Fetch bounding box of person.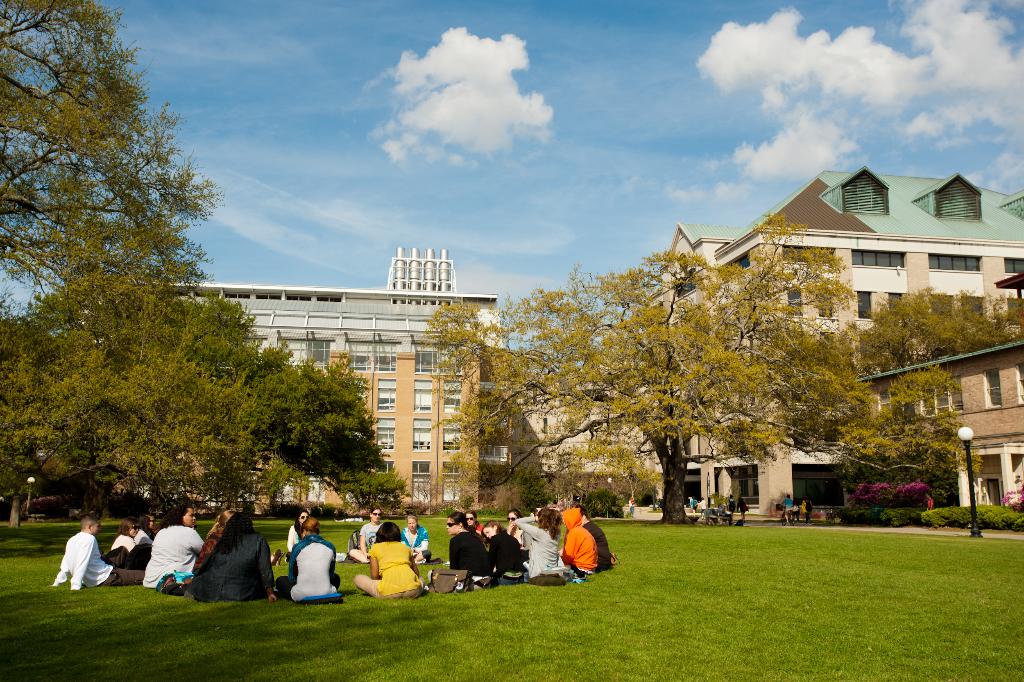
Bbox: x1=927 y1=492 x2=934 y2=510.
